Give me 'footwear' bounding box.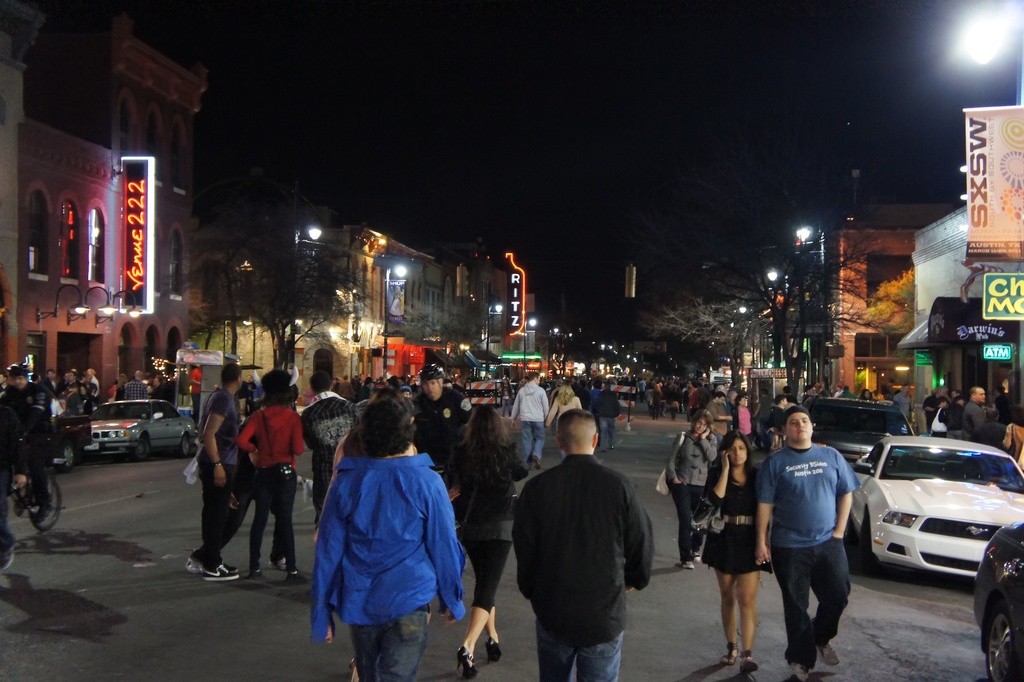
bbox=(205, 560, 239, 581).
